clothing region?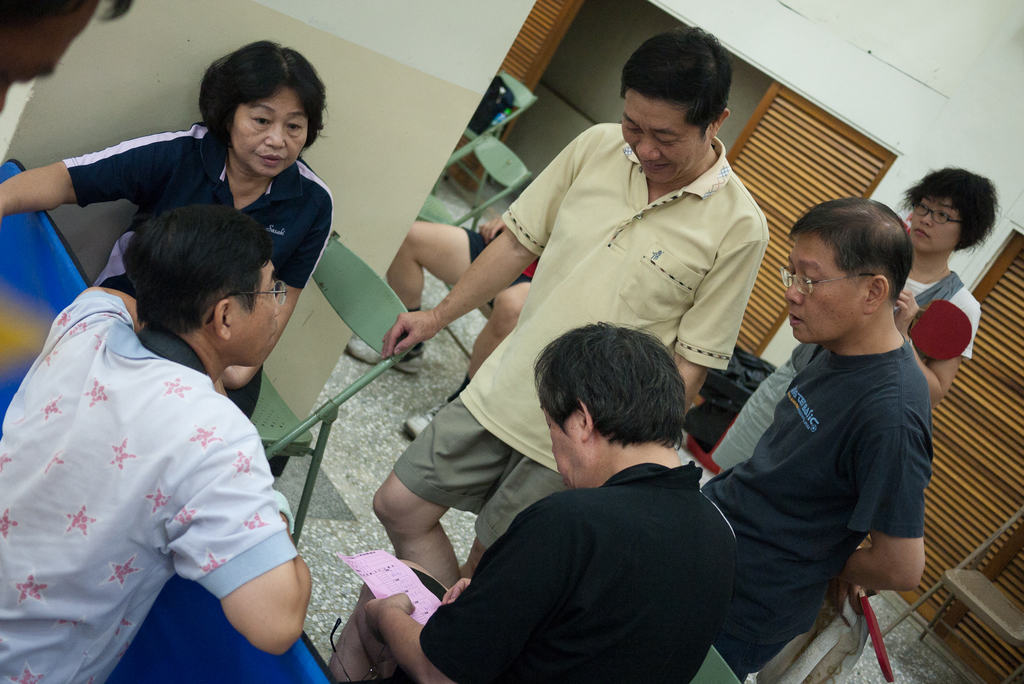
56,111,330,423
